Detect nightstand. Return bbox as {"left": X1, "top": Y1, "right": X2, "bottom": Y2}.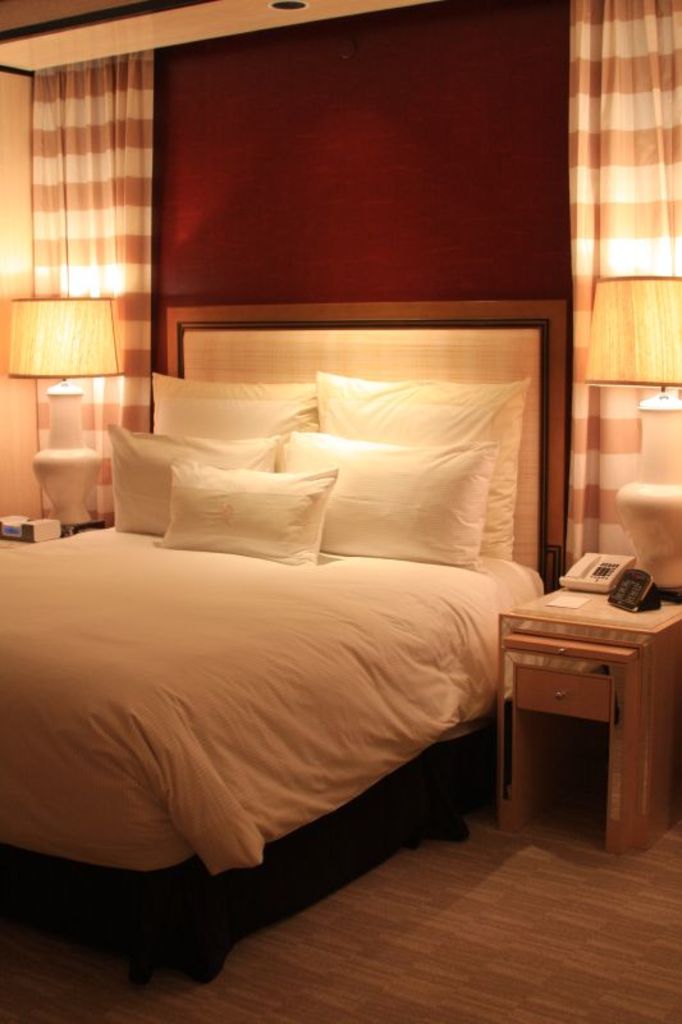
{"left": 500, "top": 586, "right": 681, "bottom": 842}.
